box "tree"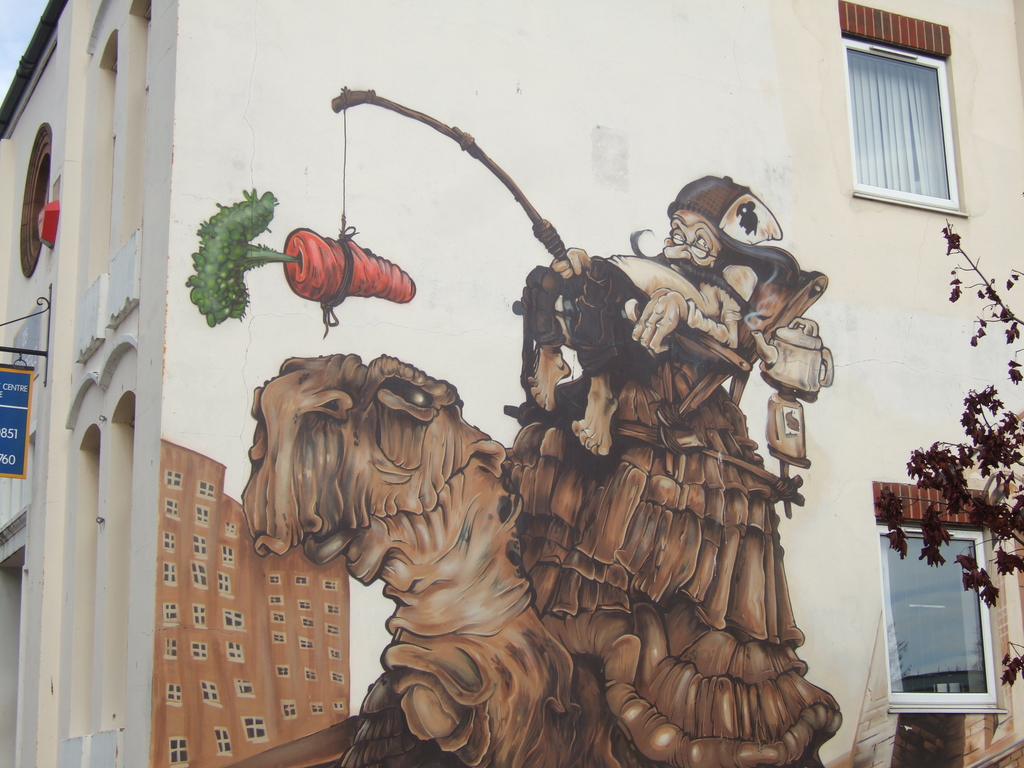
<region>868, 211, 1023, 699</region>
